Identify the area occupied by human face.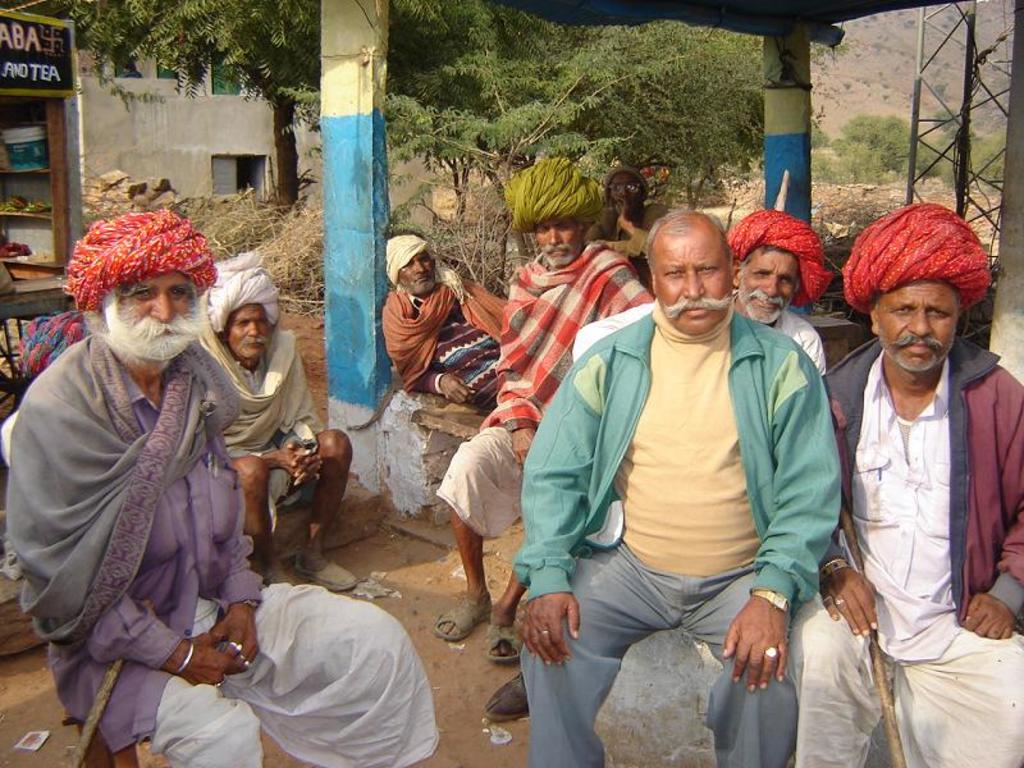
Area: pyautogui.locateOnScreen(401, 251, 434, 292).
